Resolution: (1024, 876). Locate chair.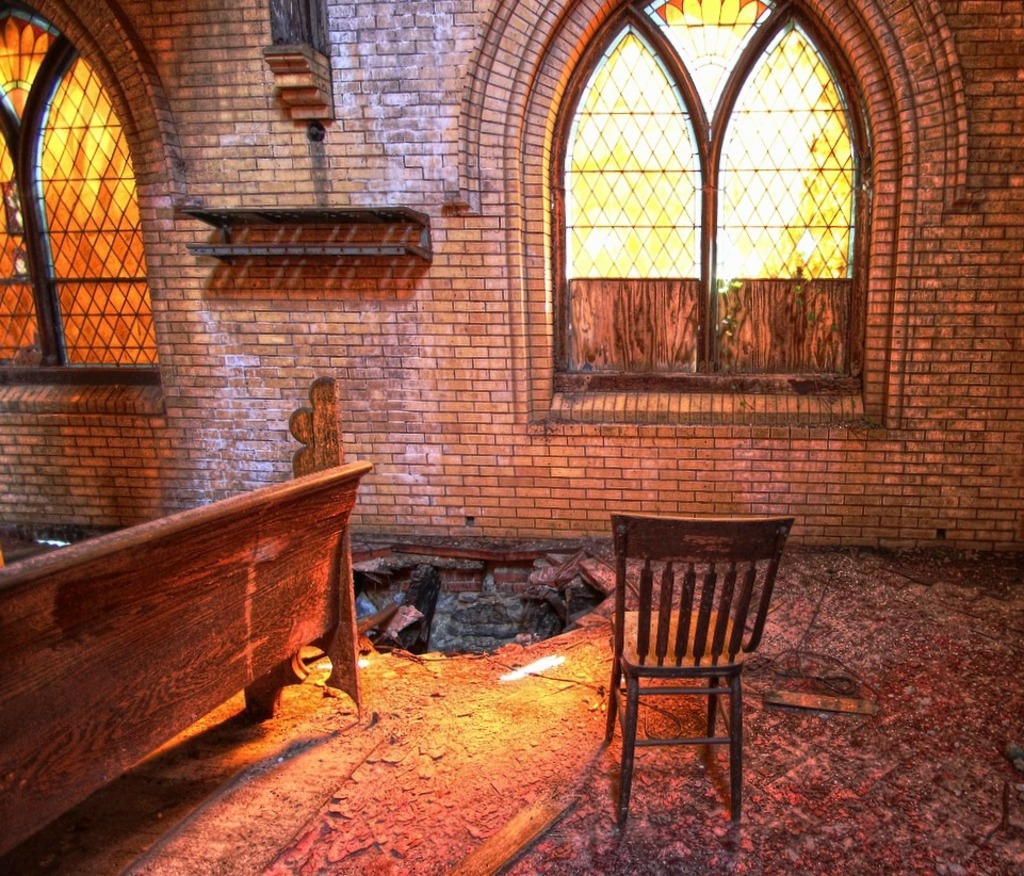
<box>575,487,782,848</box>.
